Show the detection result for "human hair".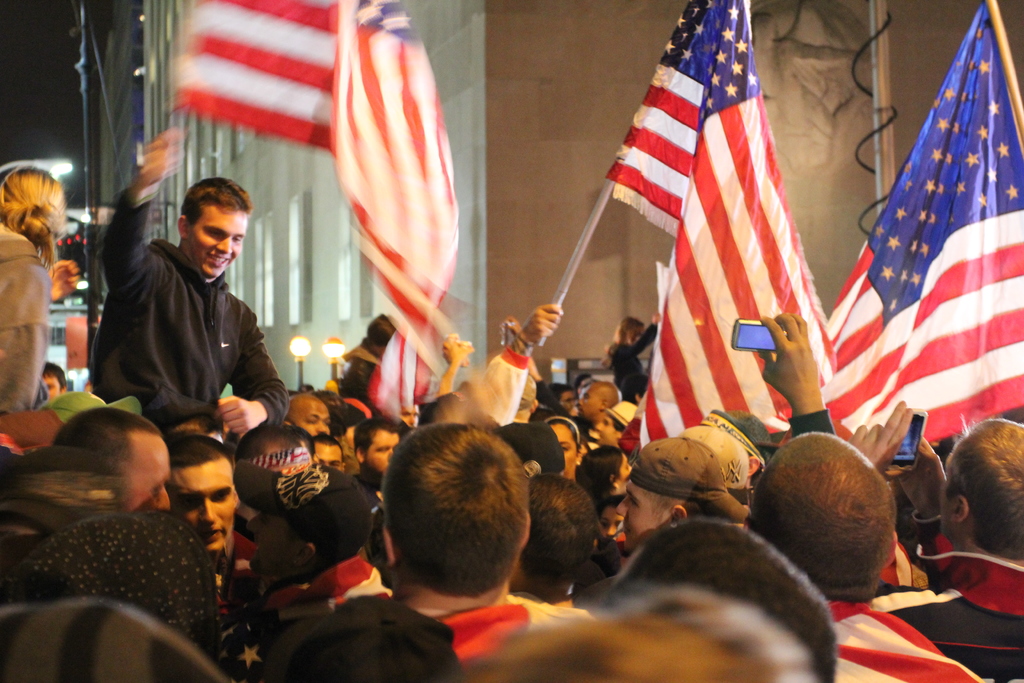
[x1=376, y1=432, x2=527, y2=604].
